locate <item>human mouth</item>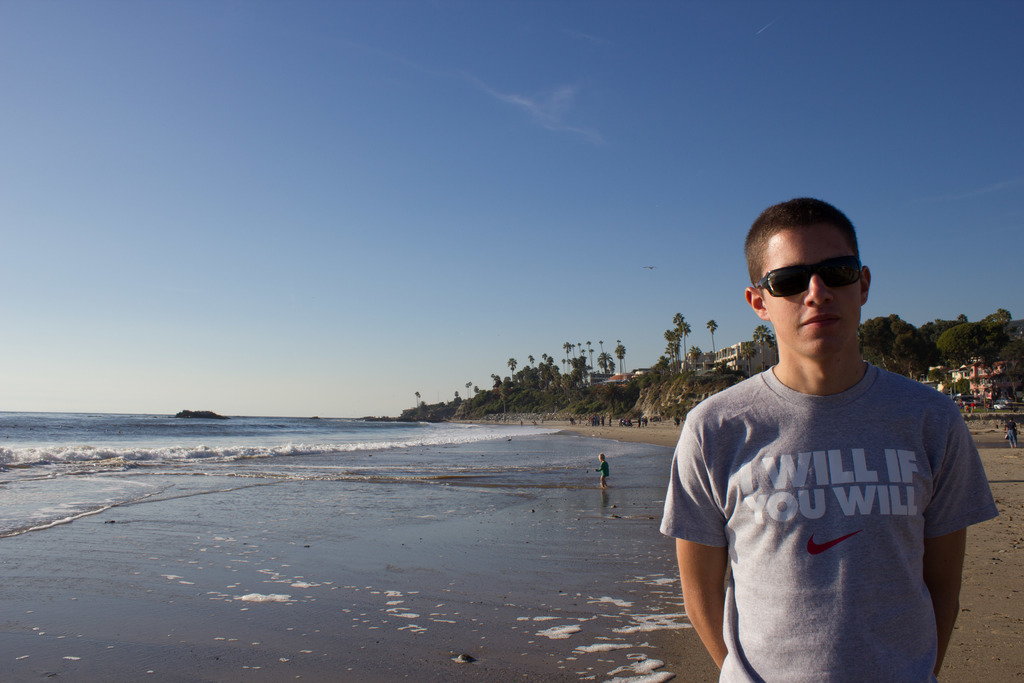
(left=793, top=306, right=843, bottom=337)
